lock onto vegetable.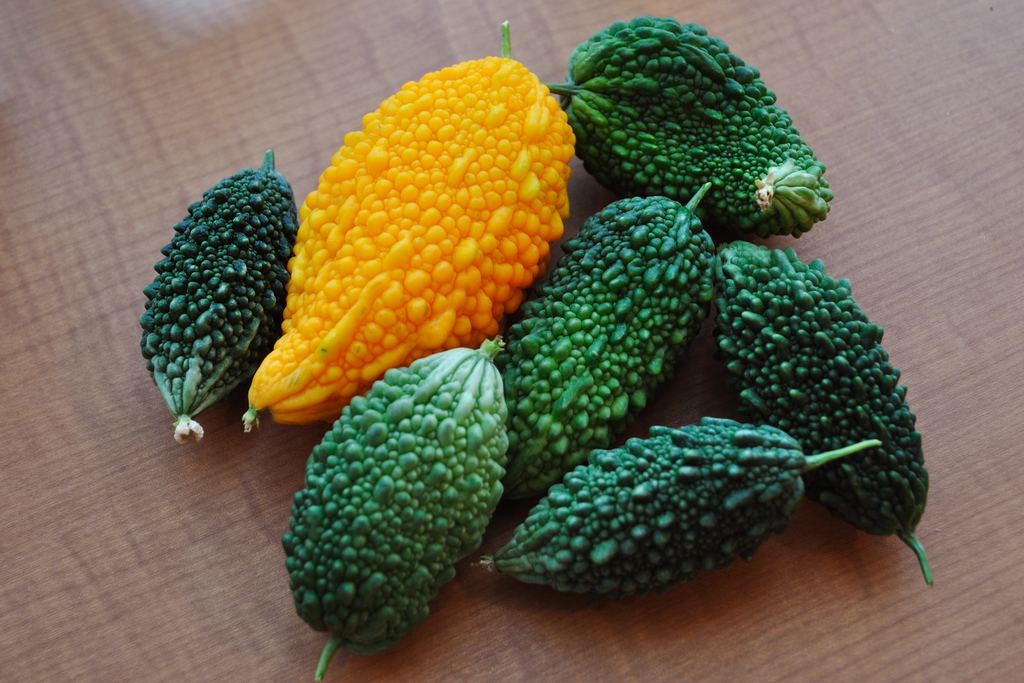
Locked: region(243, 15, 577, 436).
